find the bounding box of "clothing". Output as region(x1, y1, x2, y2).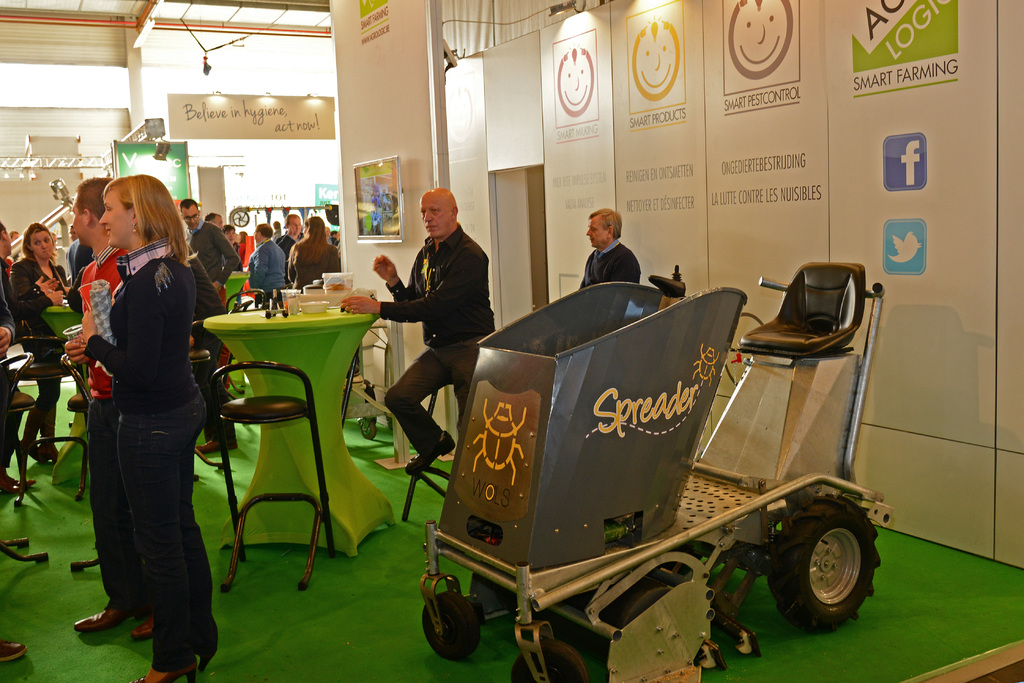
region(83, 233, 221, 677).
